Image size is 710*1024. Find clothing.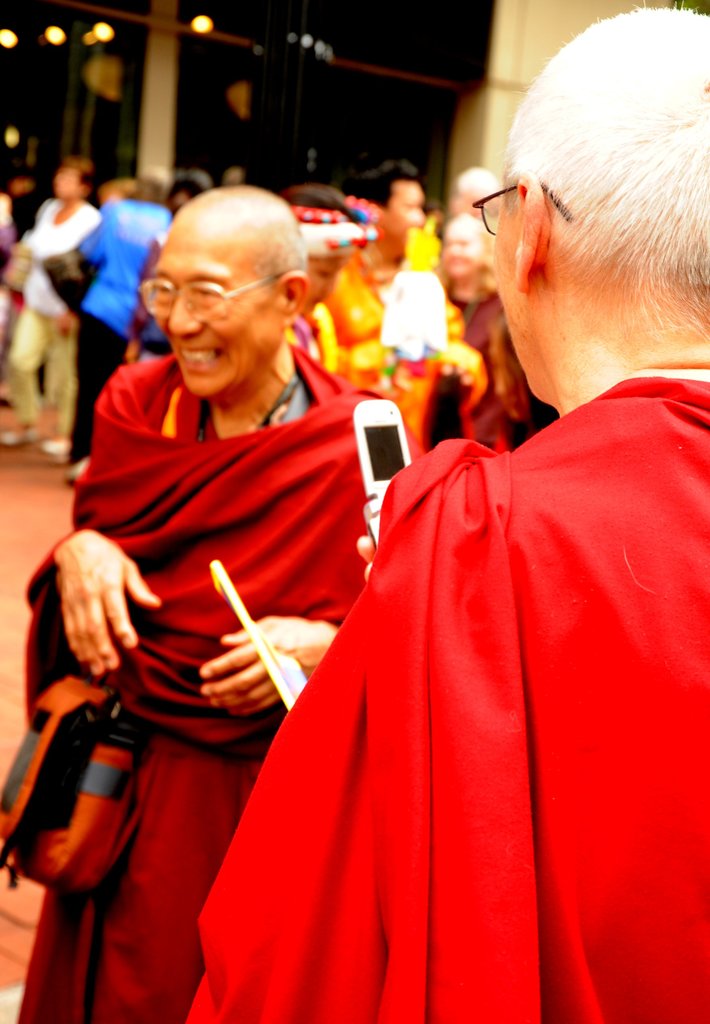
(24,342,379,1023).
